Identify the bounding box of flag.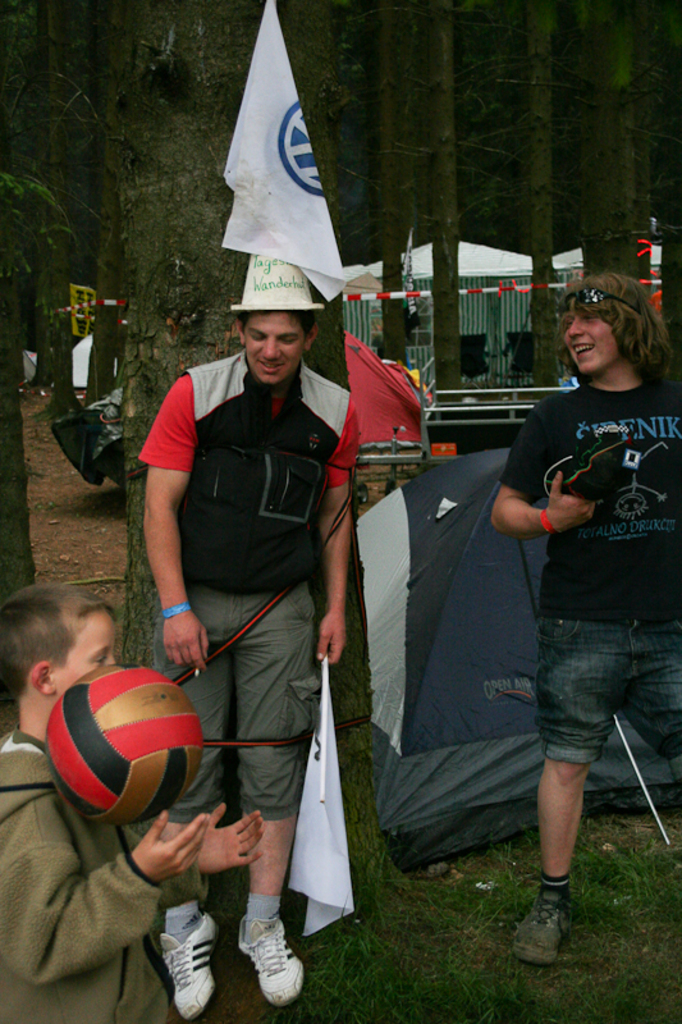
x1=214 y1=10 x2=361 y2=310.
